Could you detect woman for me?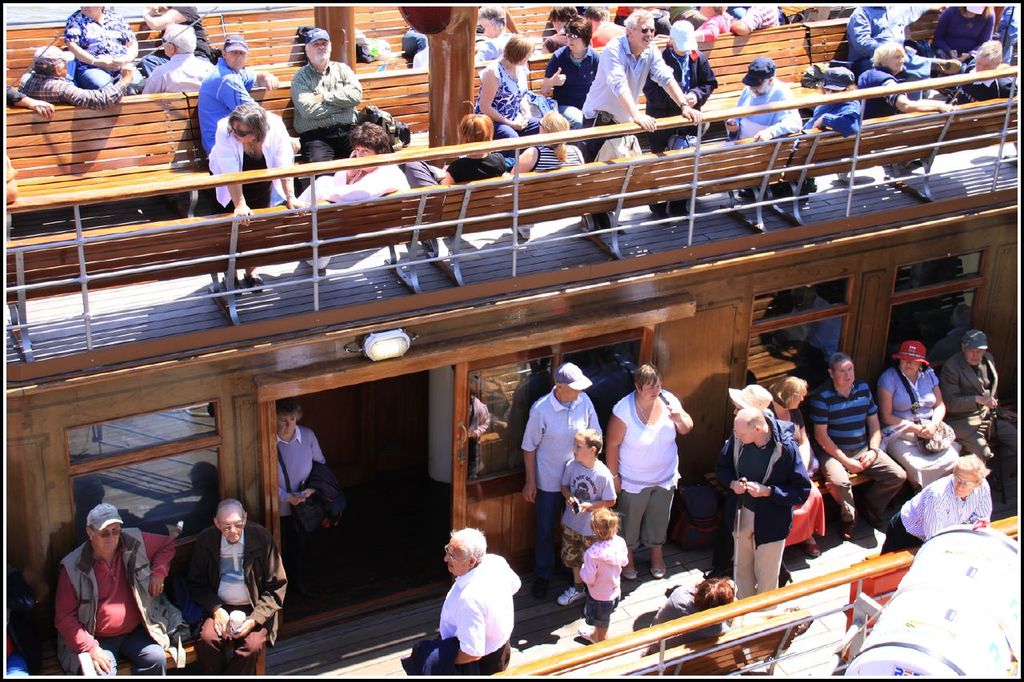
Detection result: 402, 111, 502, 247.
